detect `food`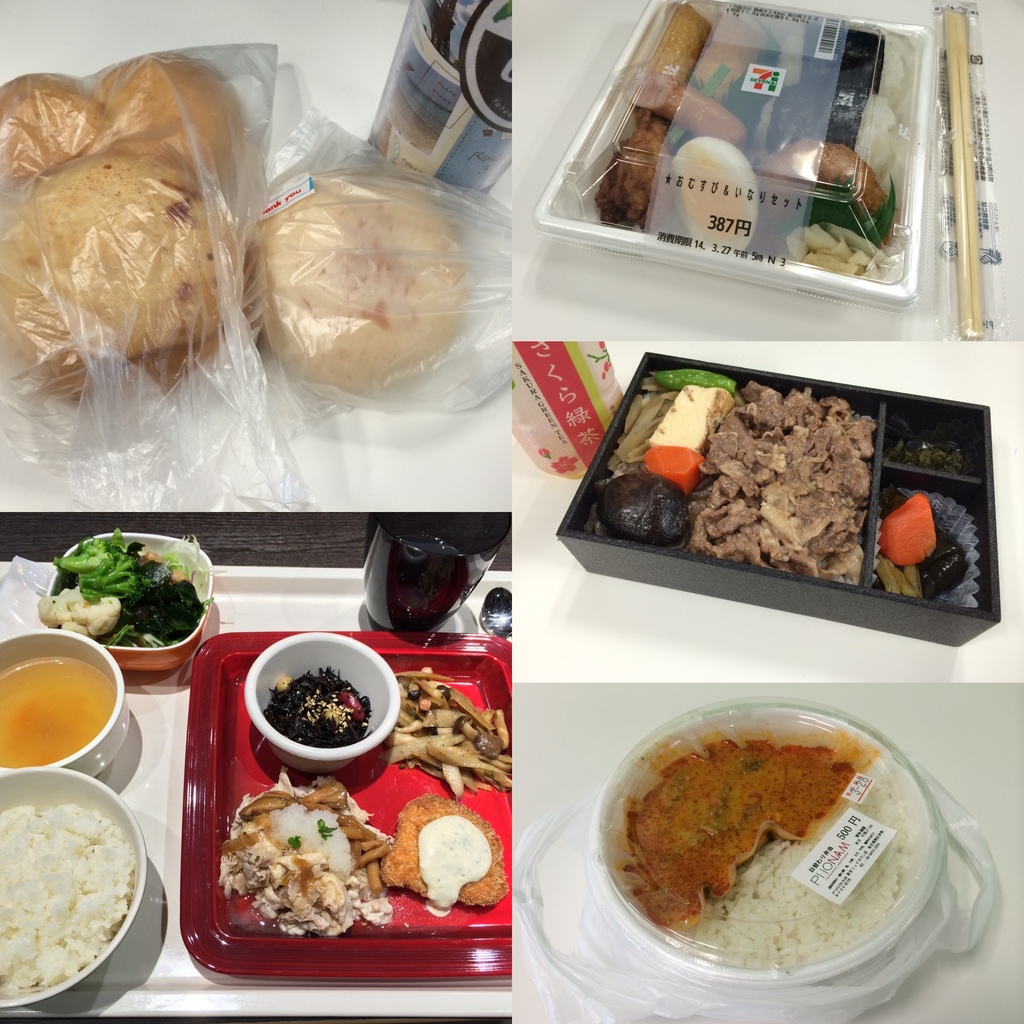
x1=536 y1=446 x2=550 y2=458
